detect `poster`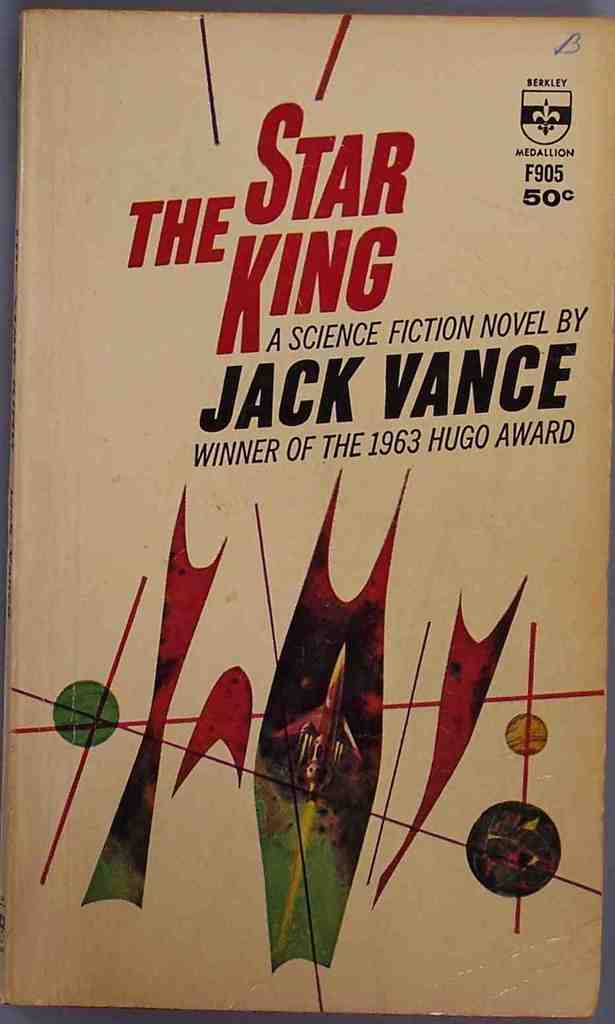
x1=0 y1=0 x2=614 y2=1023
